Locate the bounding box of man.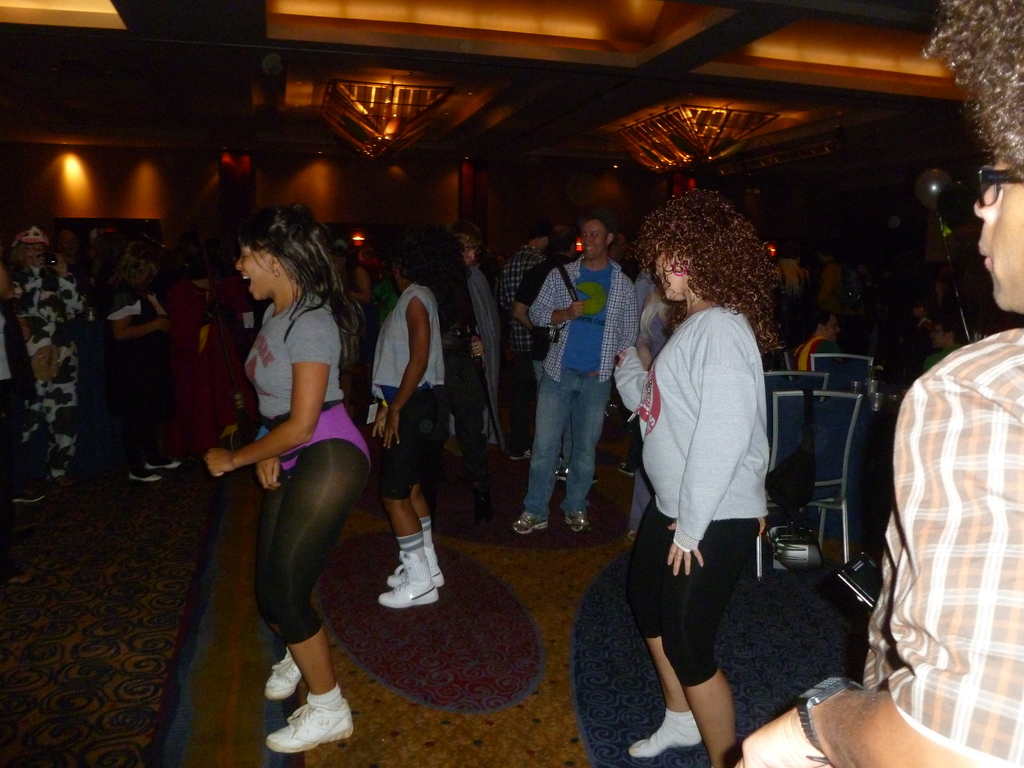
Bounding box: locate(733, 0, 1023, 767).
